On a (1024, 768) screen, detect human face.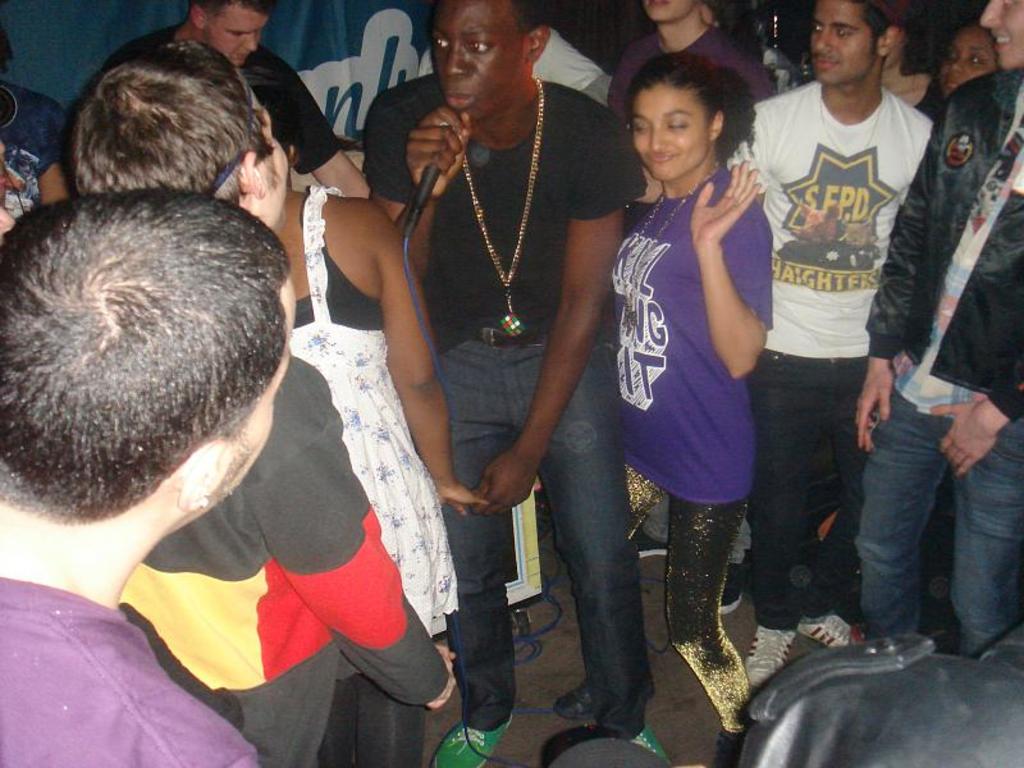
pyautogui.locateOnScreen(978, 0, 1023, 73).
